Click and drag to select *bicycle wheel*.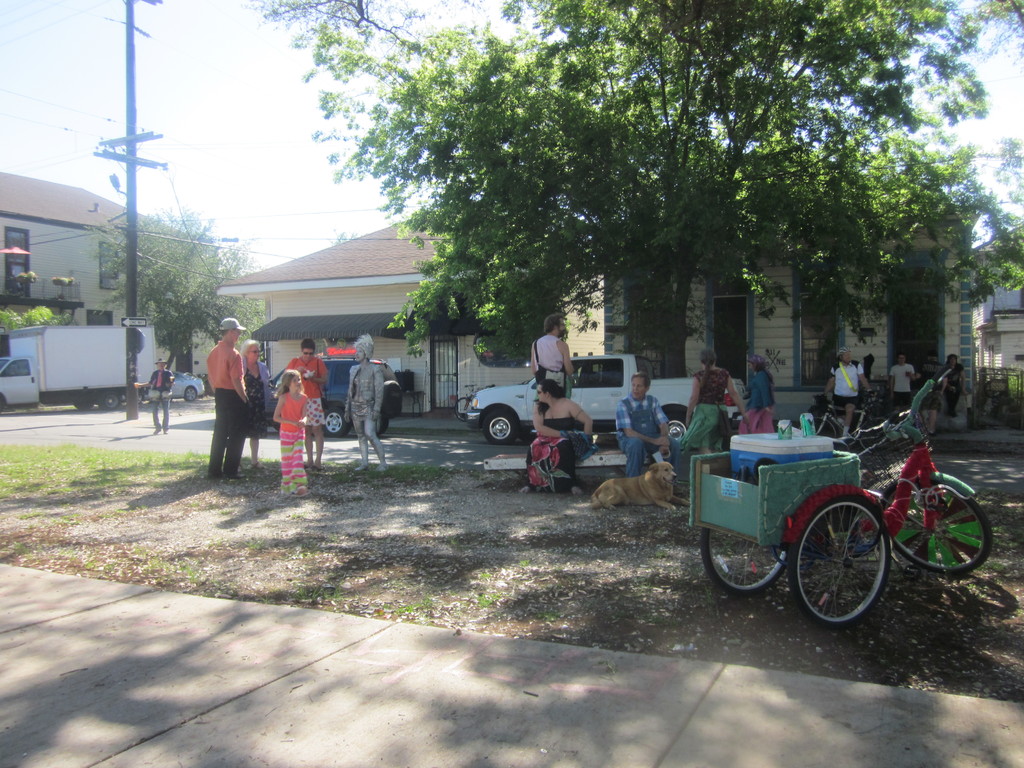
Selection: select_region(453, 399, 473, 422).
